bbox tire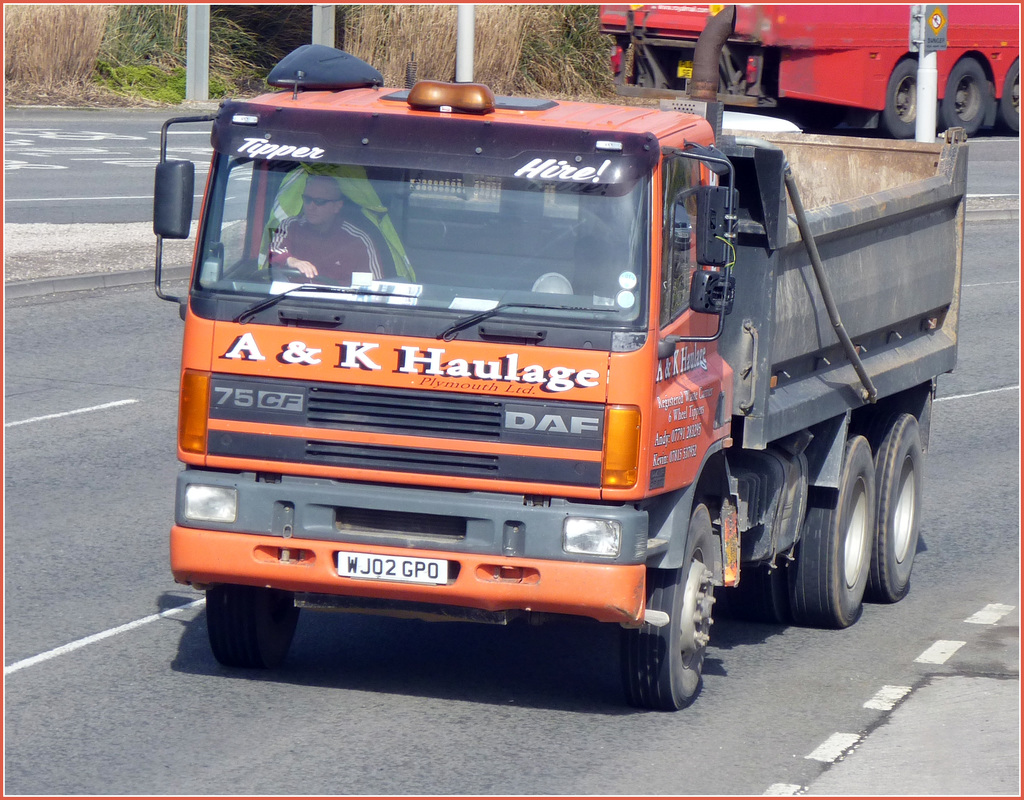
BBox(207, 589, 298, 664)
